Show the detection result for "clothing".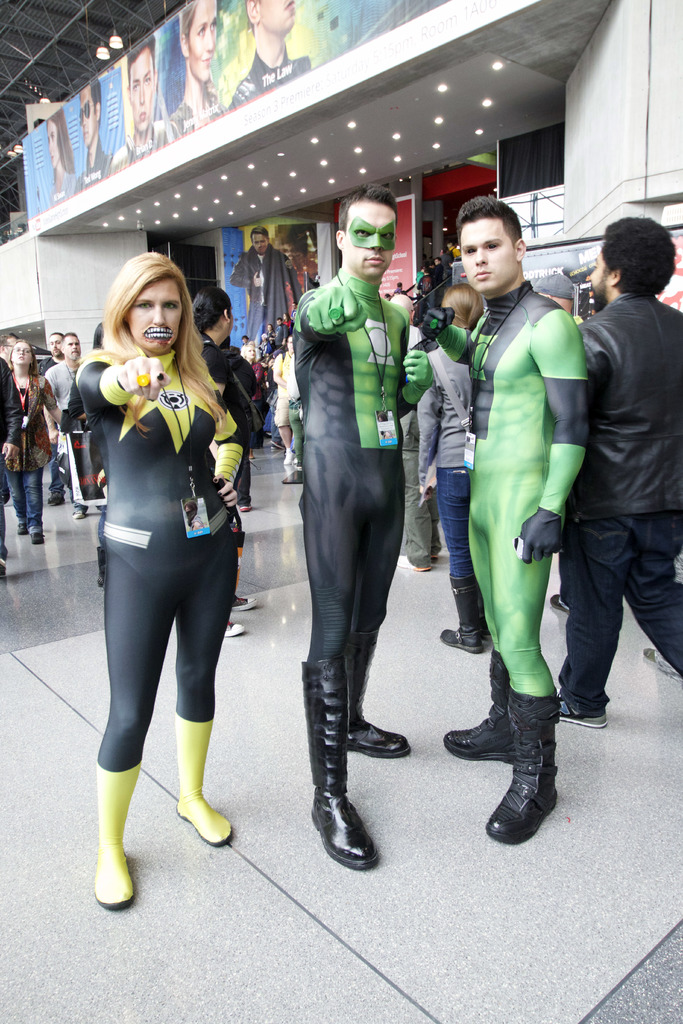
bbox(14, 349, 54, 532).
